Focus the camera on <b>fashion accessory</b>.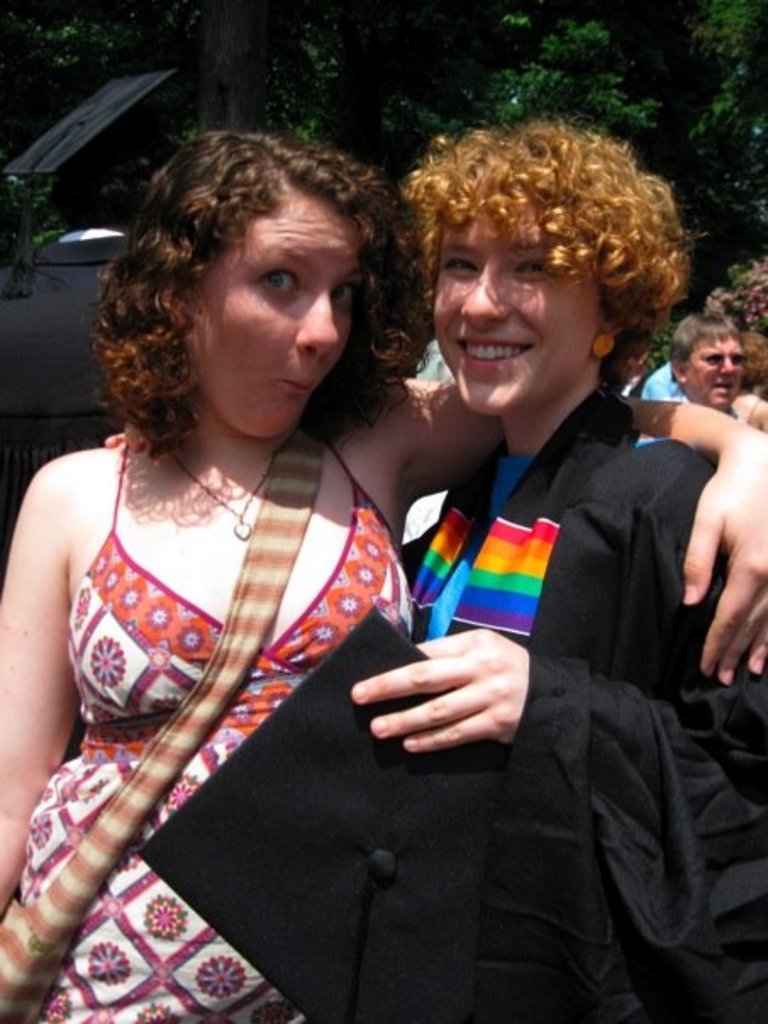
Focus region: locate(702, 351, 744, 366).
